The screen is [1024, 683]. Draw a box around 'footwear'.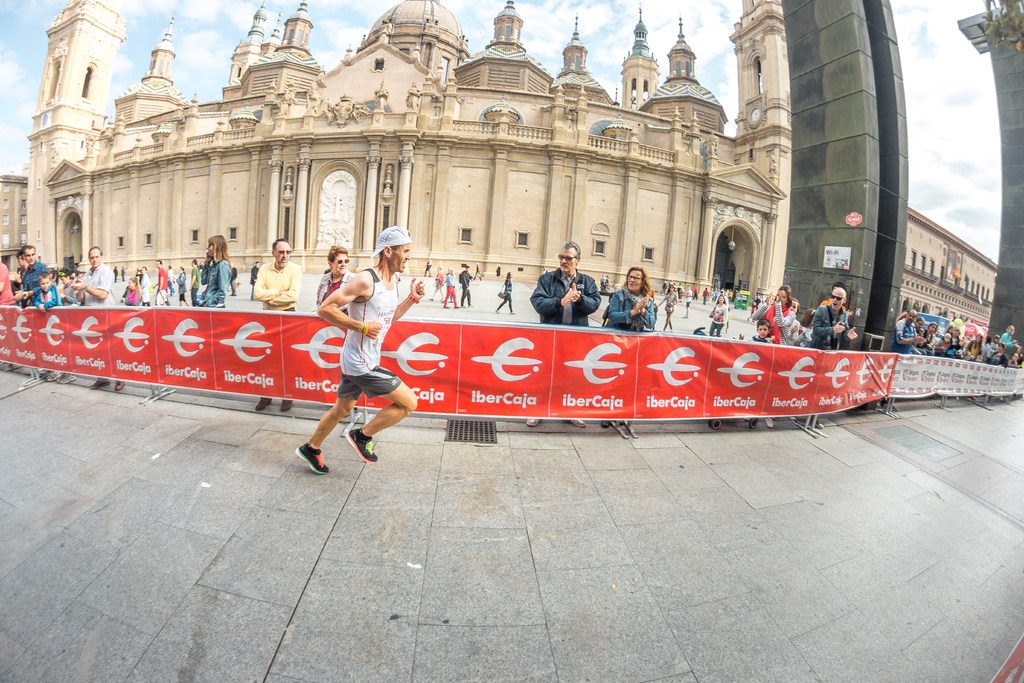
347:425:380:462.
